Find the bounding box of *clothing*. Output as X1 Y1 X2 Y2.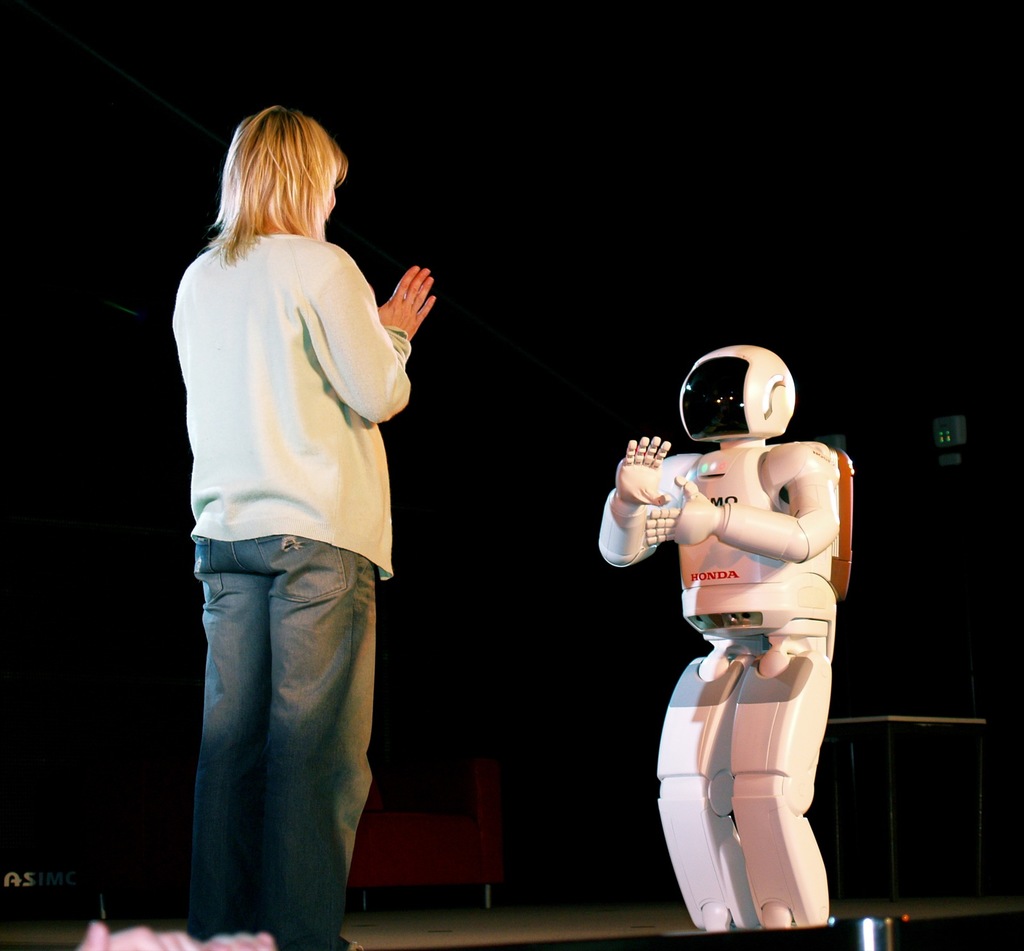
169 230 418 950.
